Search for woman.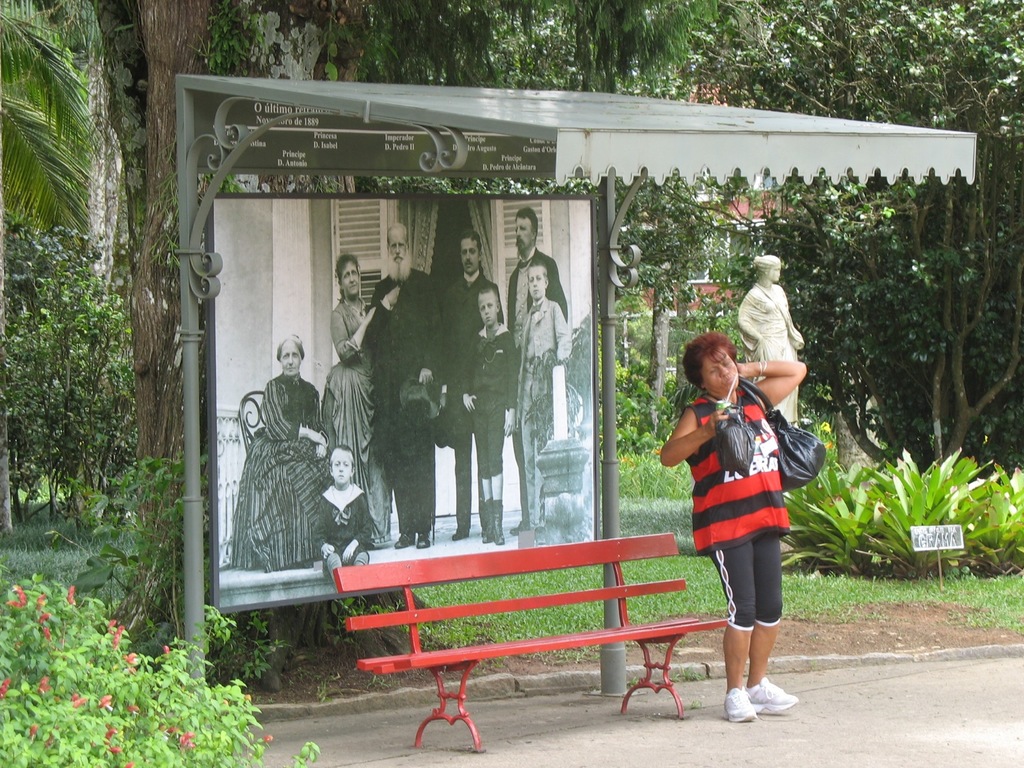
Found at locate(737, 258, 808, 431).
